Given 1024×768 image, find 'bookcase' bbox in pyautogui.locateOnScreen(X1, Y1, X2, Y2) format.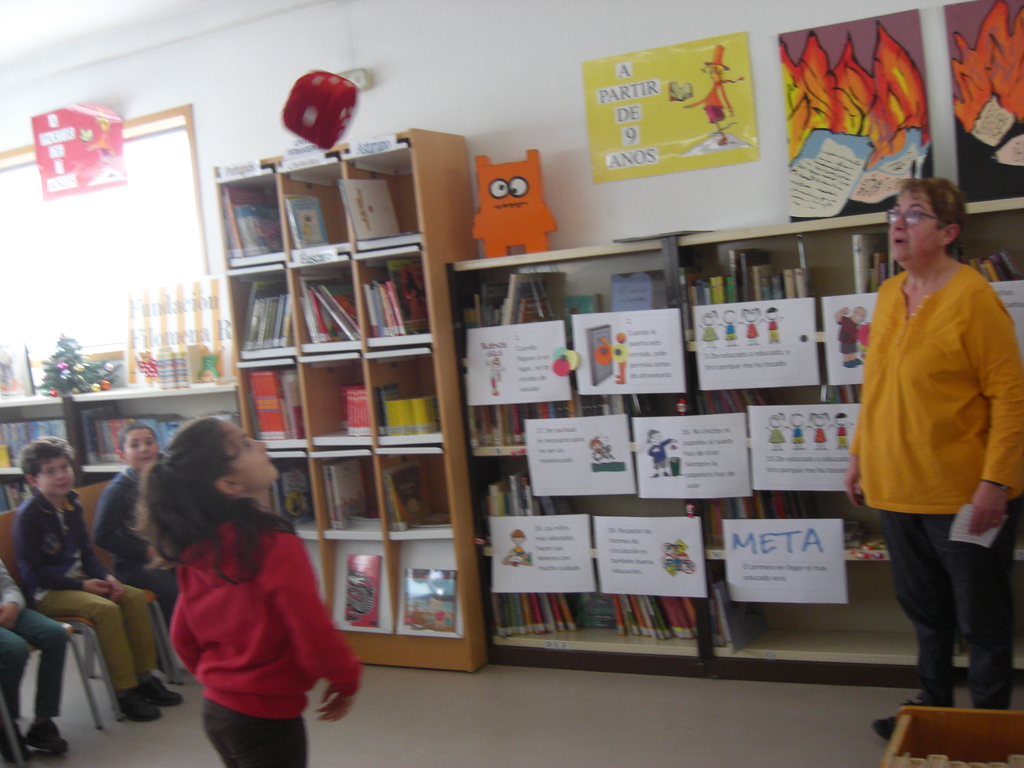
pyautogui.locateOnScreen(211, 126, 469, 673).
